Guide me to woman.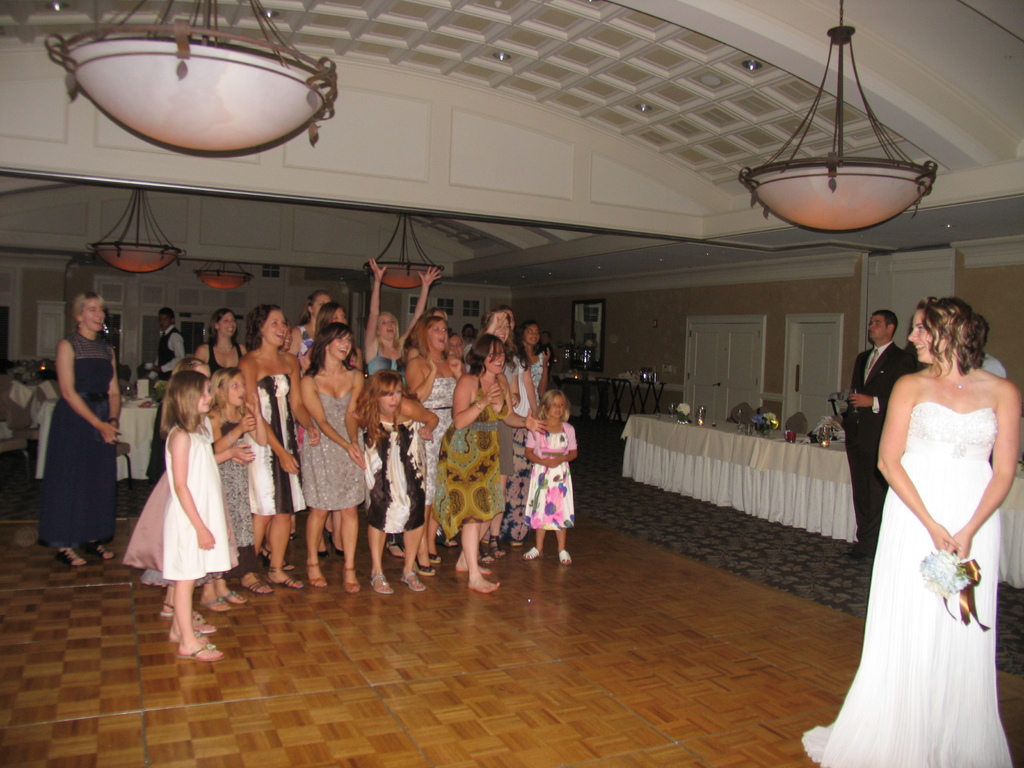
Guidance: bbox=[37, 290, 129, 566].
